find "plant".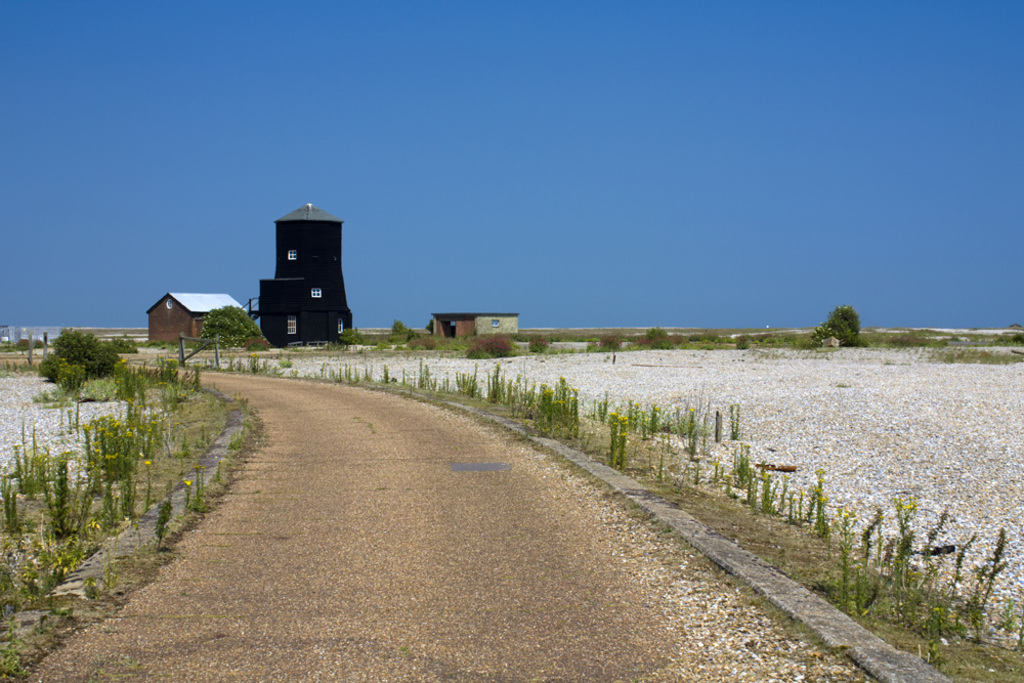
x1=828 y1=505 x2=863 y2=605.
